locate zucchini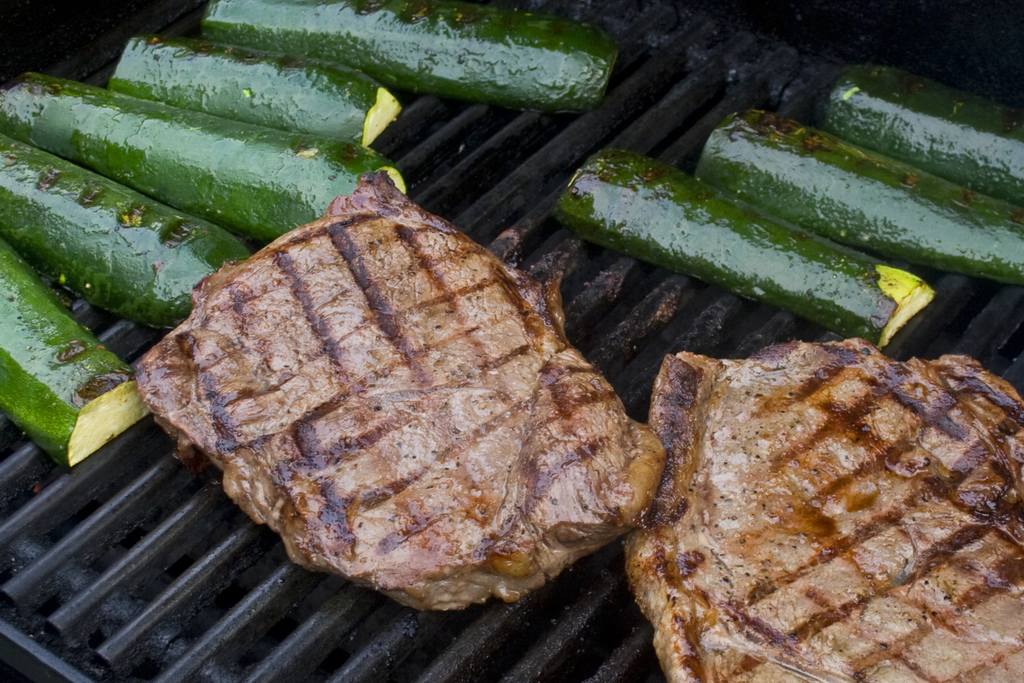
(0,62,261,337)
